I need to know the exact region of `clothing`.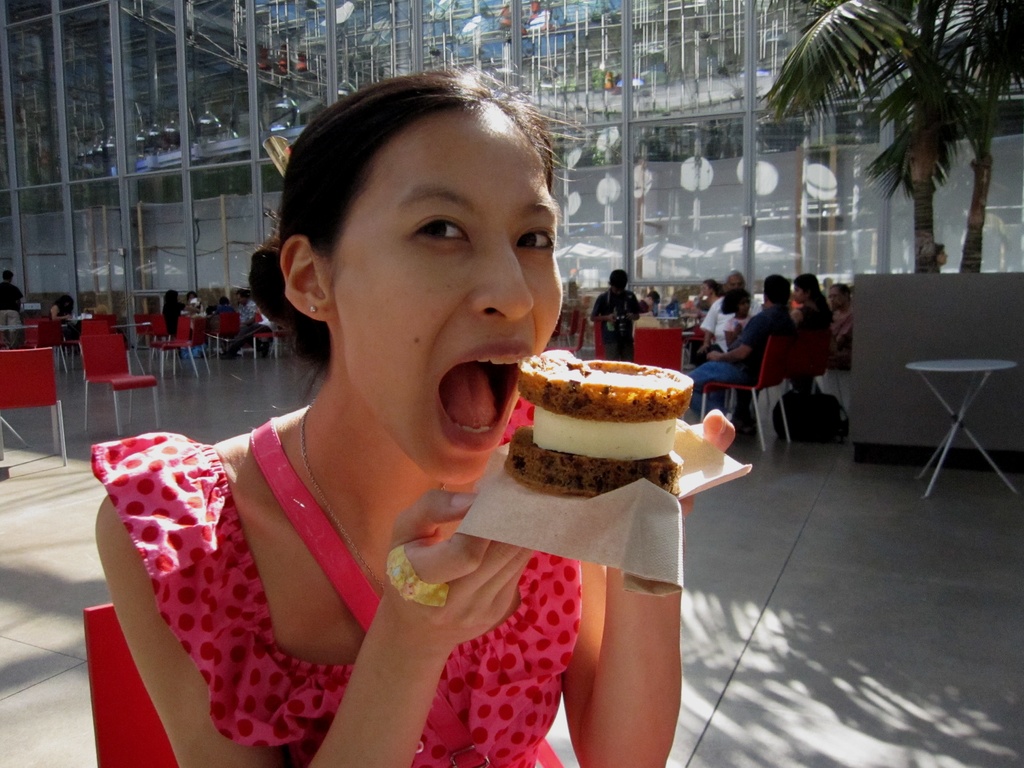
Region: rect(701, 298, 732, 343).
